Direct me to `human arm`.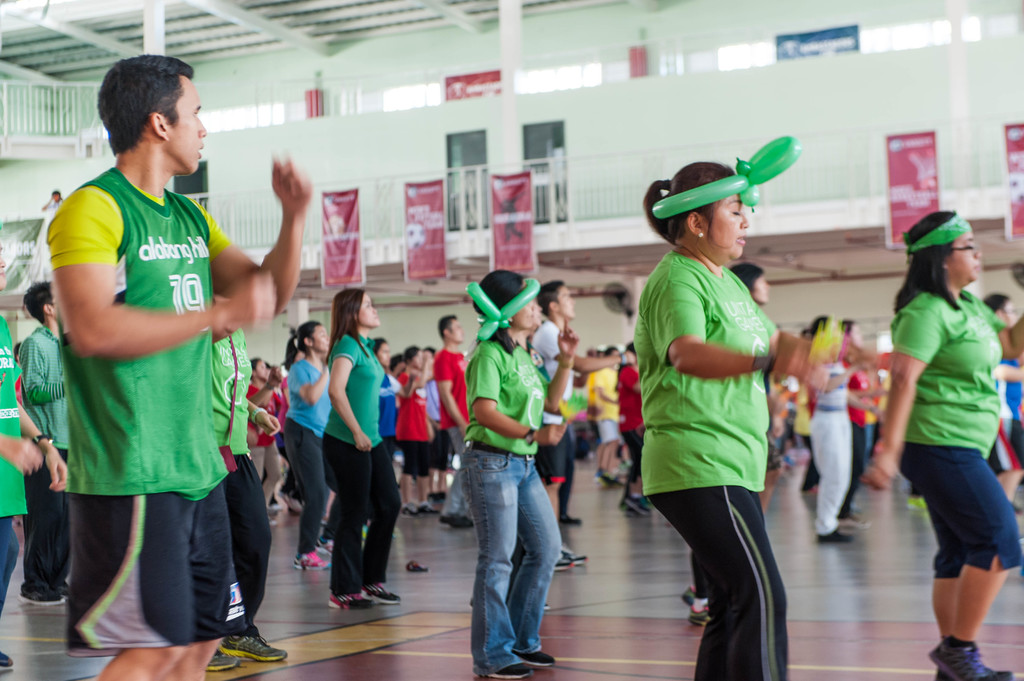
Direction: left=848, top=384, right=900, bottom=399.
